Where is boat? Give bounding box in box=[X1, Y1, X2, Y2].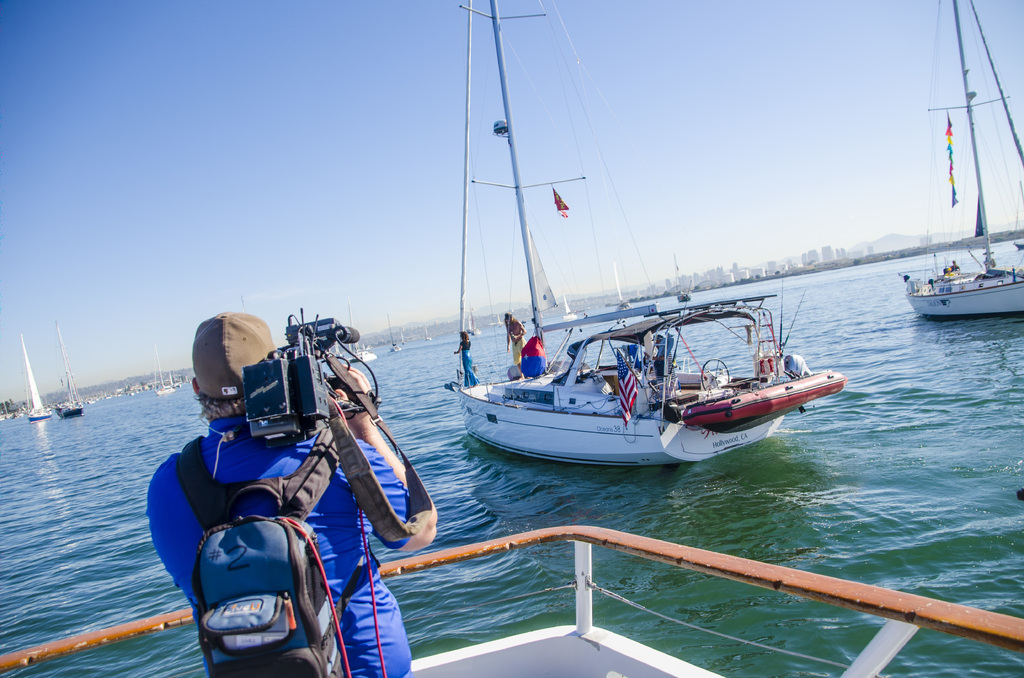
box=[467, 314, 474, 331].
